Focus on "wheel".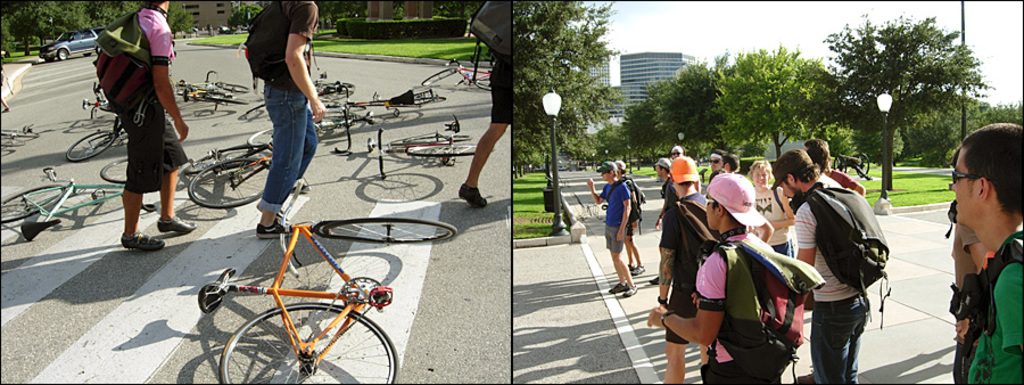
Focused at (left=832, top=155, right=849, bottom=172).
